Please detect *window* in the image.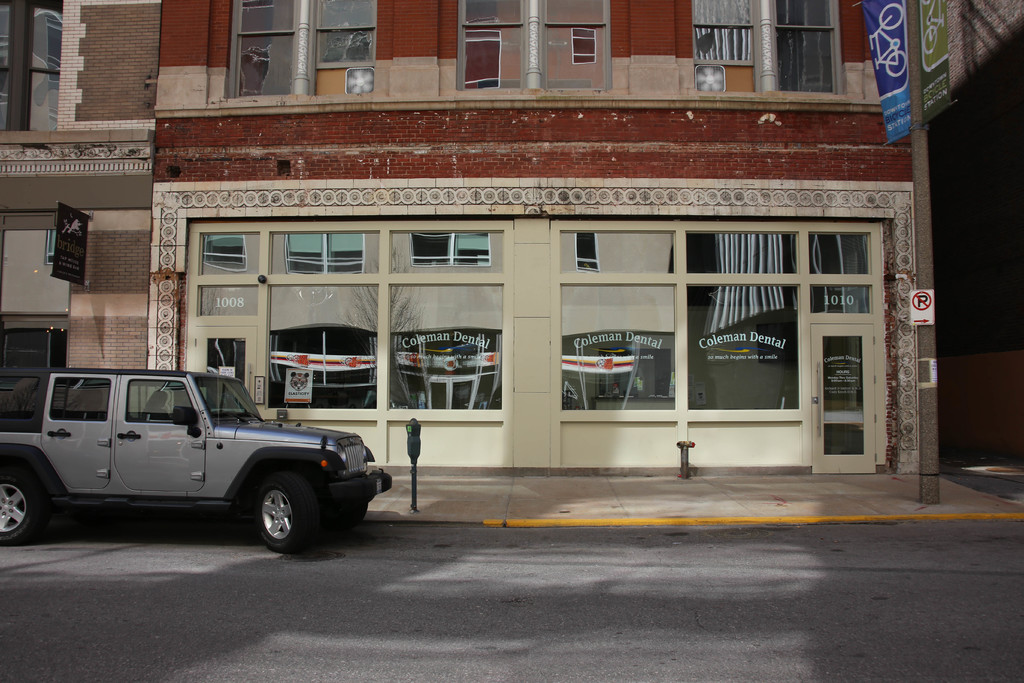
{"left": 684, "top": 233, "right": 800, "bottom": 278}.
